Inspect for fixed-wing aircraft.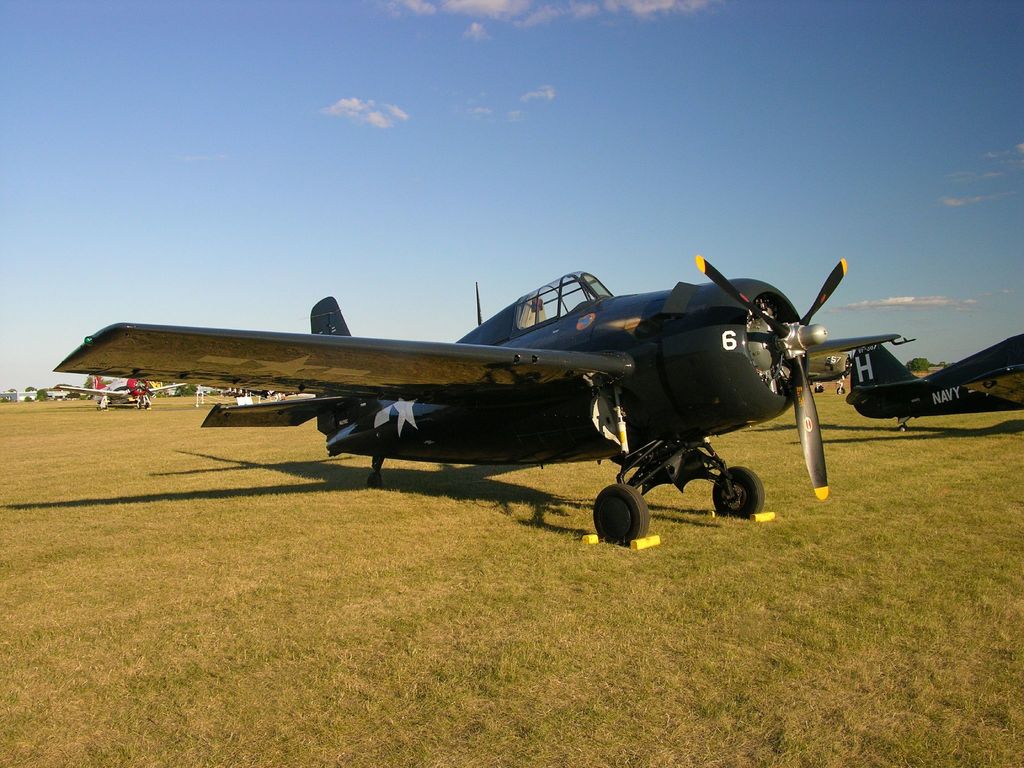
Inspection: [50, 252, 895, 550].
